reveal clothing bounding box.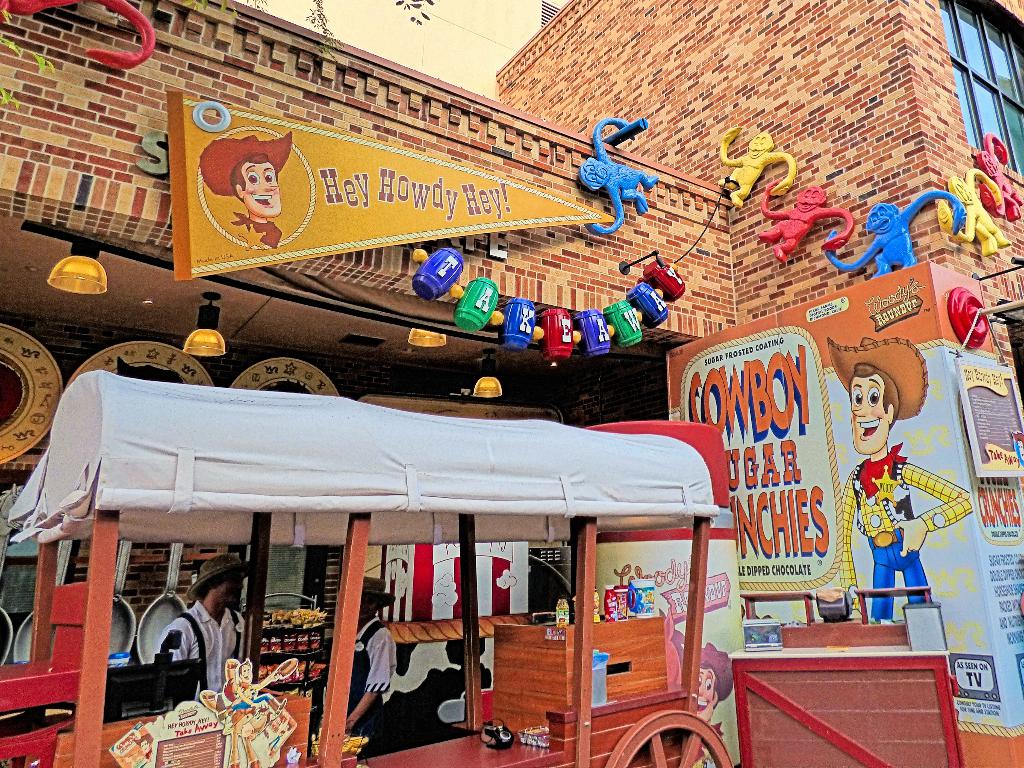
Revealed: region(152, 588, 235, 710).
